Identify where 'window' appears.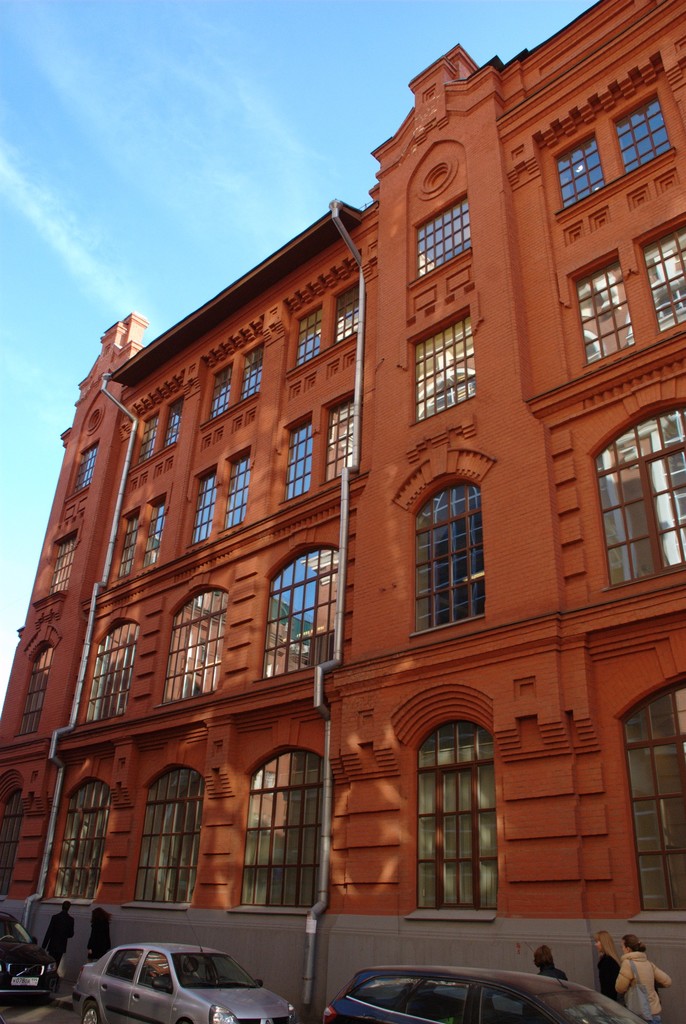
Appears at [266, 556, 351, 673].
